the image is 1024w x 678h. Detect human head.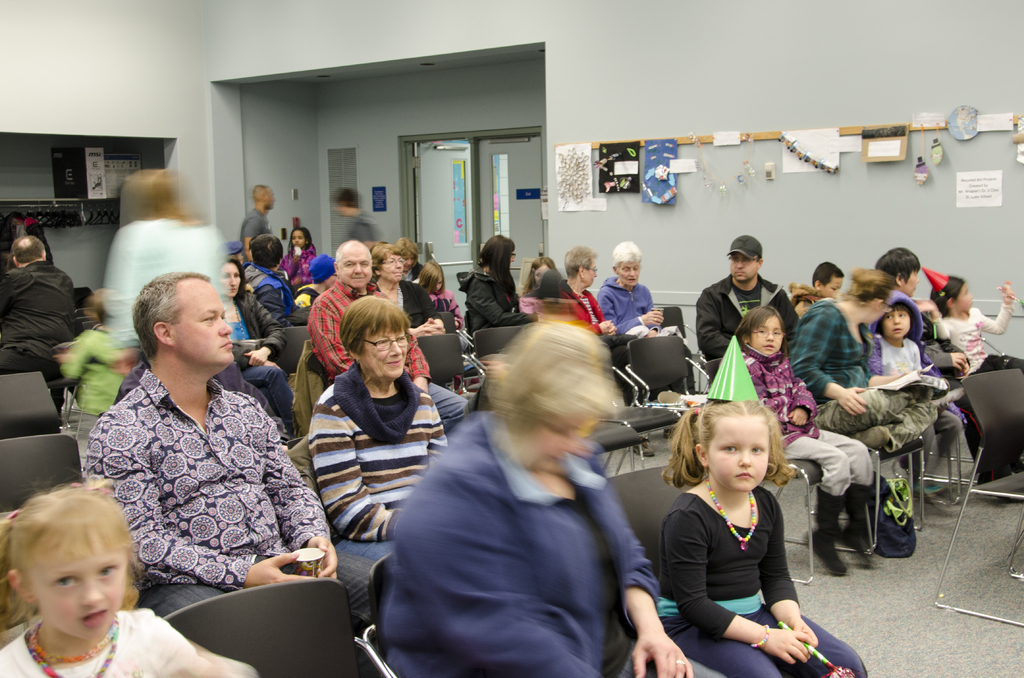
Detection: l=735, t=305, r=783, b=361.
